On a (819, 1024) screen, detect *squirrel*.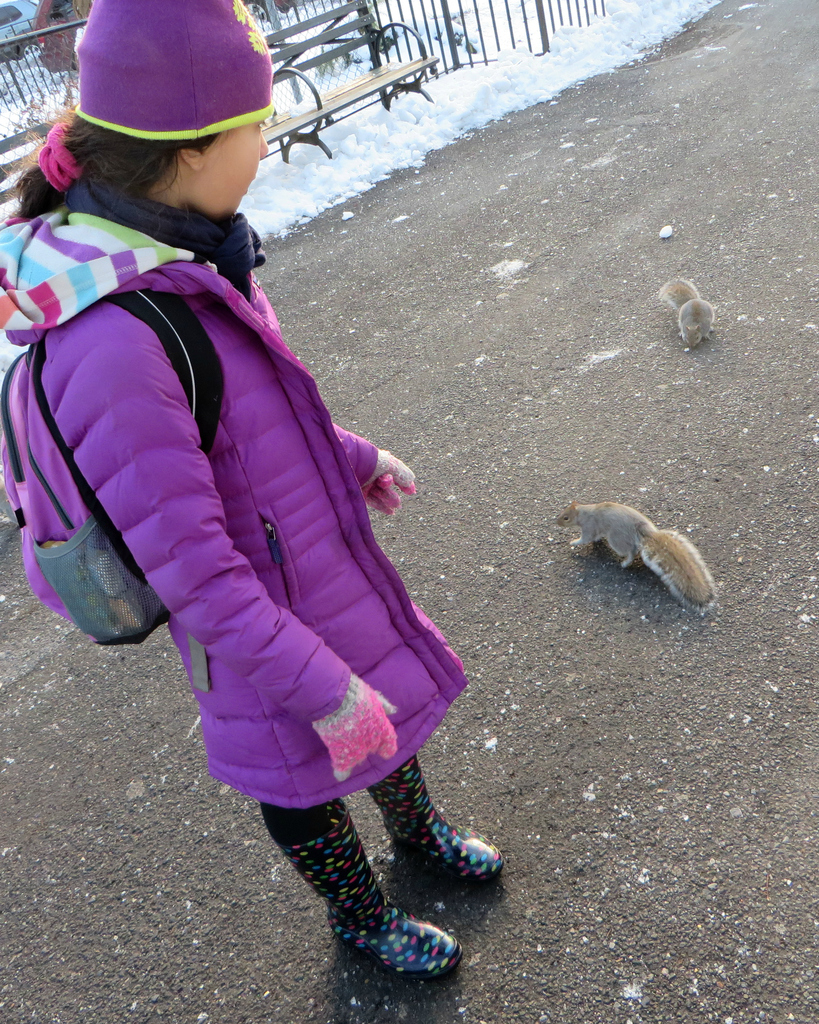
{"left": 657, "top": 273, "right": 717, "bottom": 349}.
